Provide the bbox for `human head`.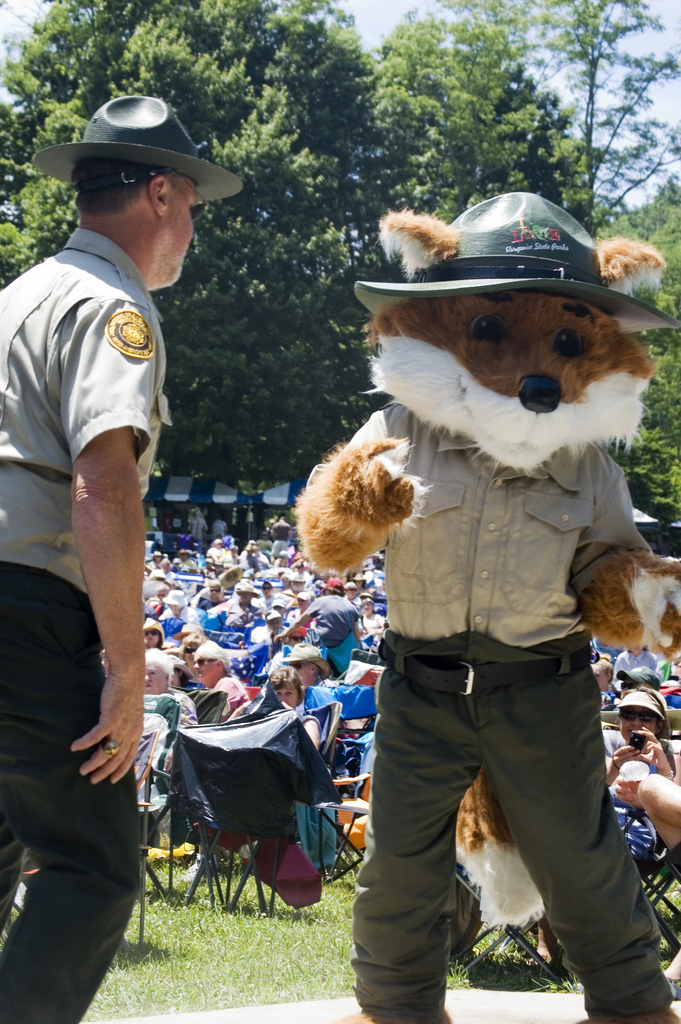
[591,657,617,691].
